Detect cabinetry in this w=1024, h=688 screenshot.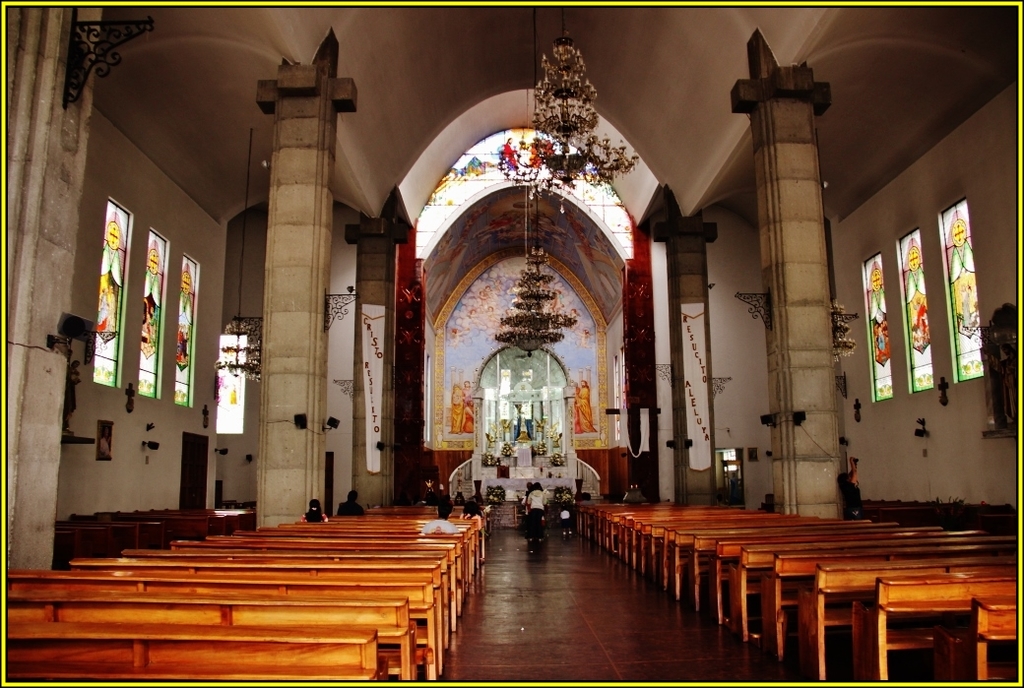
Detection: box(691, 534, 725, 576).
